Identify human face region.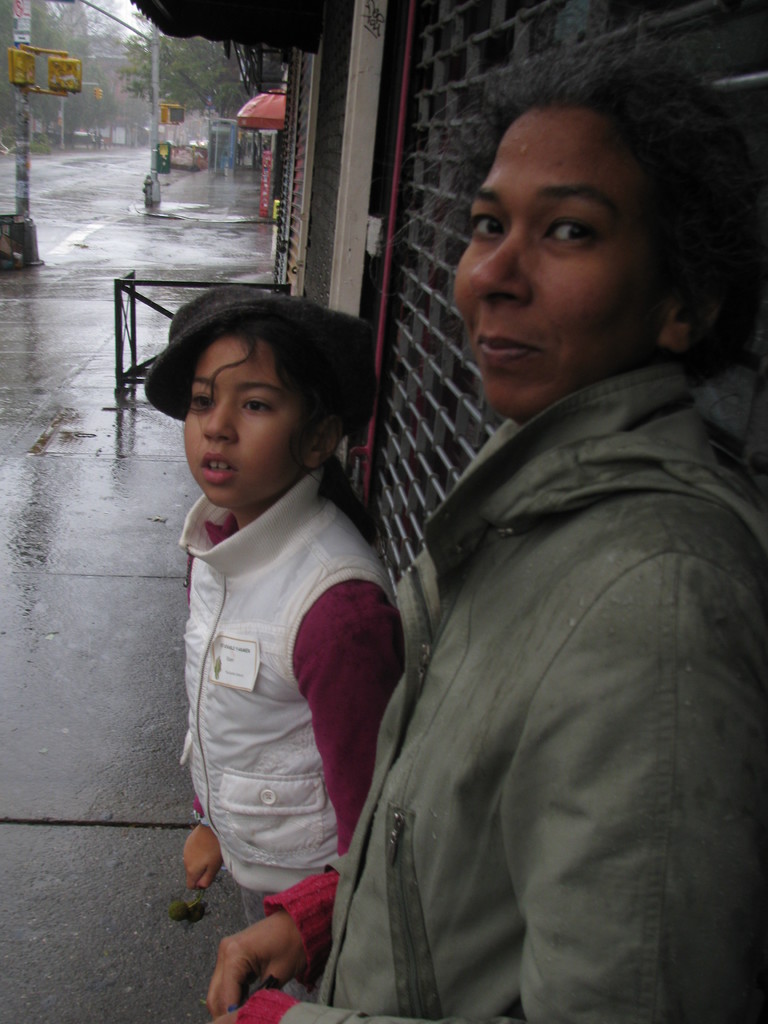
Region: x1=188 y1=332 x2=315 y2=509.
